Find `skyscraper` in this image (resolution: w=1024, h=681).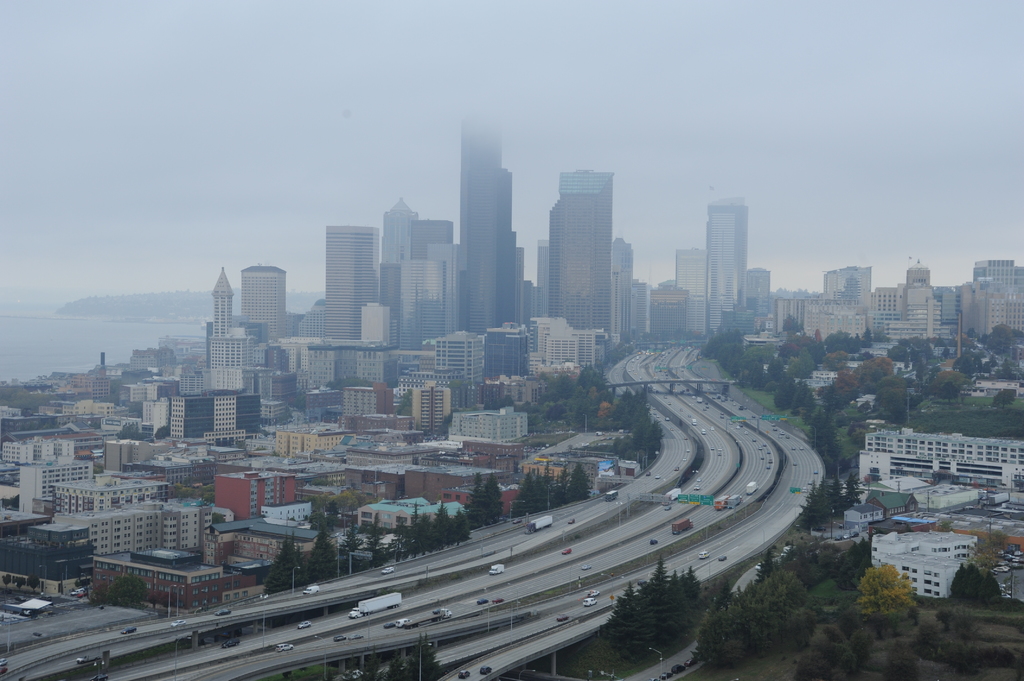
372, 192, 422, 268.
